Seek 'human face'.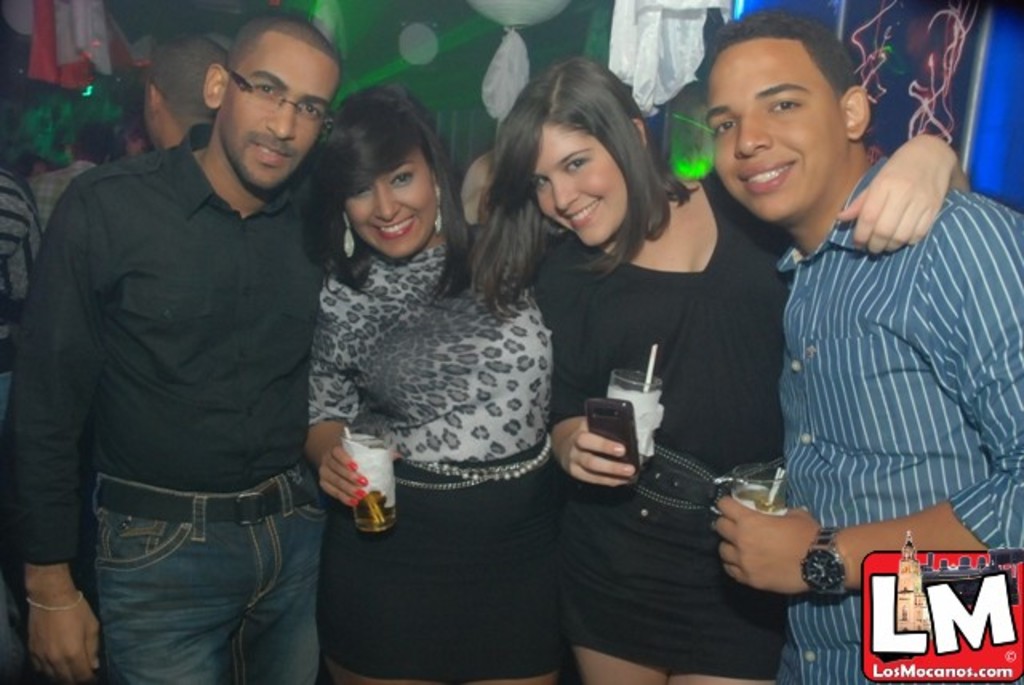
221, 58, 336, 190.
